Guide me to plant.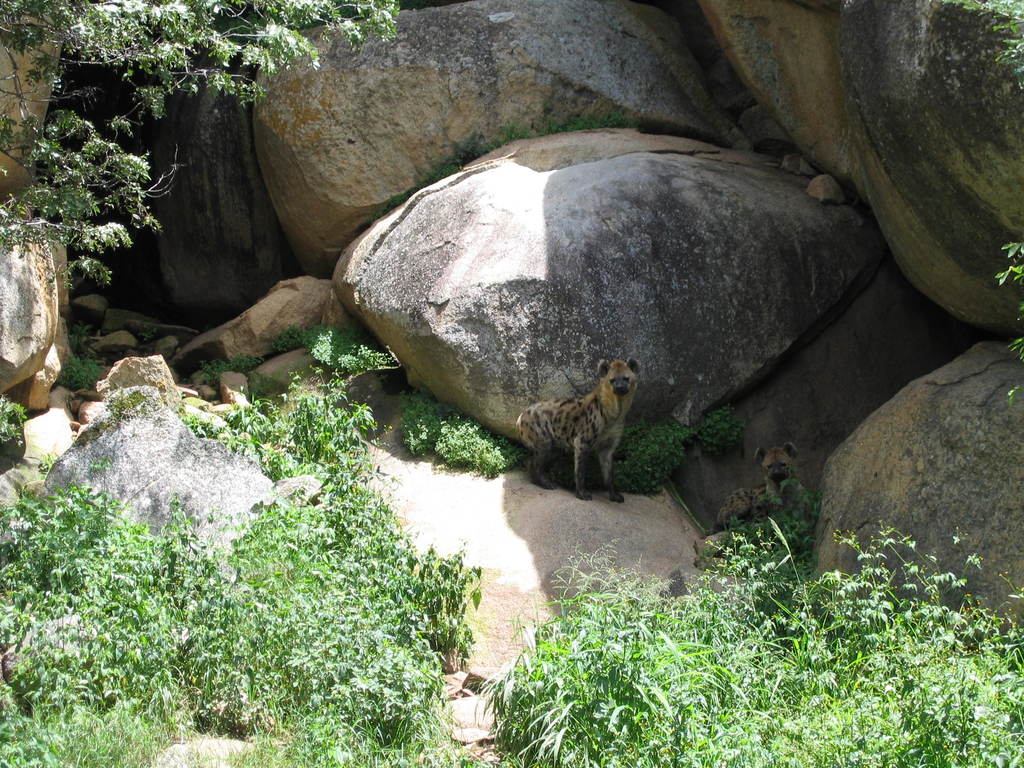
Guidance: [450, 413, 528, 479].
